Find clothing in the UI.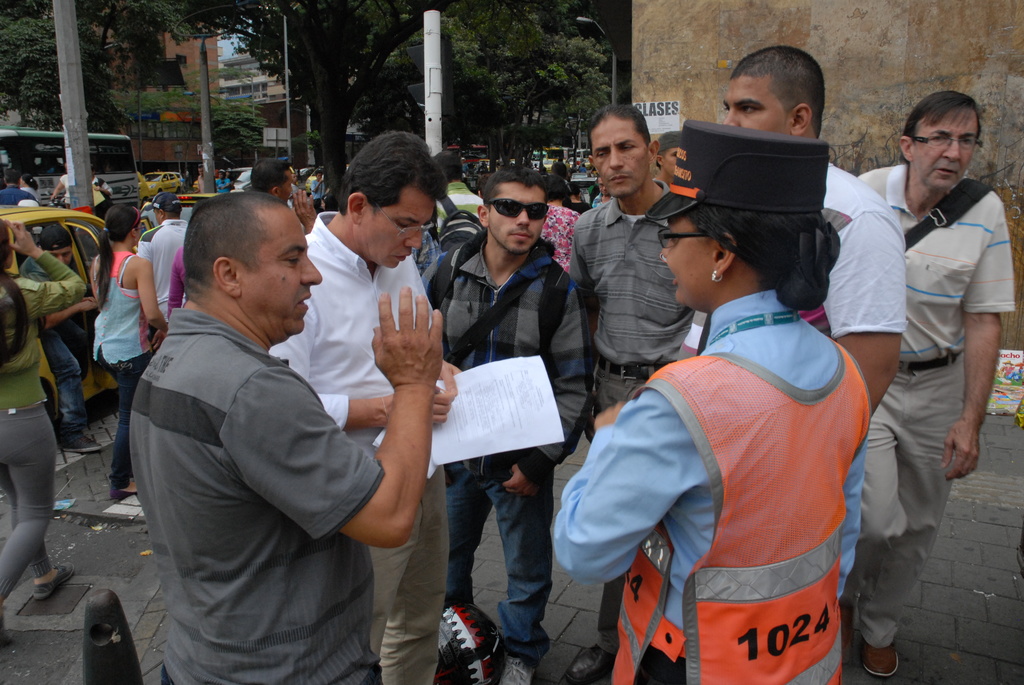
UI element at crop(129, 309, 381, 684).
